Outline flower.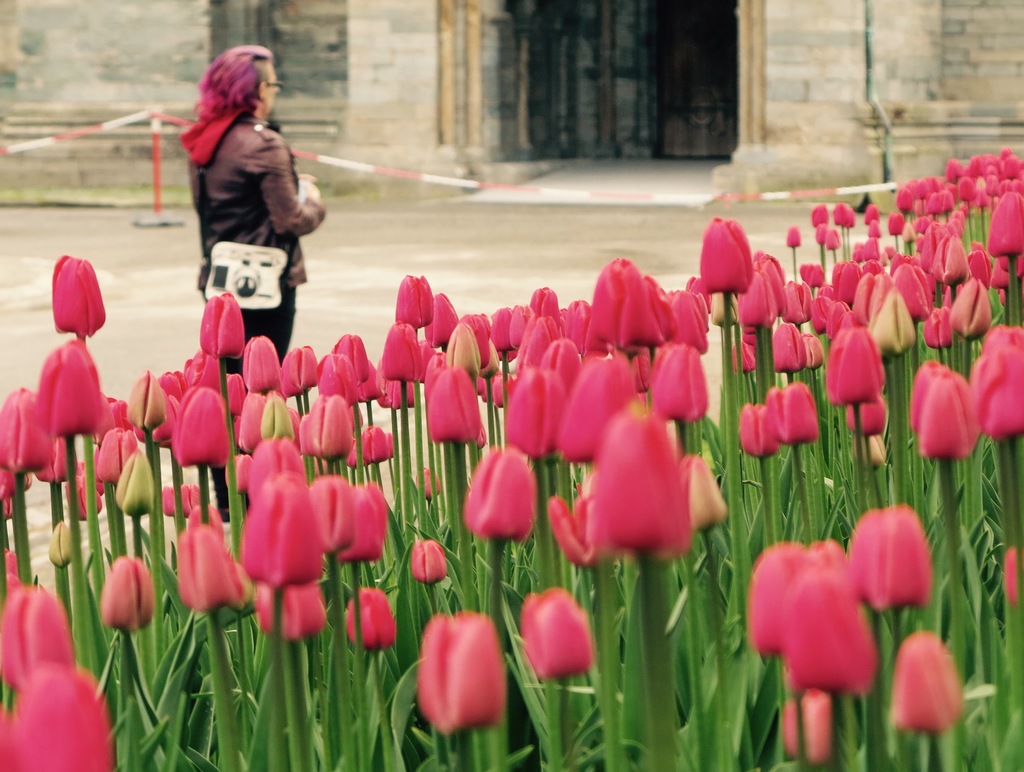
Outline: crop(376, 358, 420, 412).
